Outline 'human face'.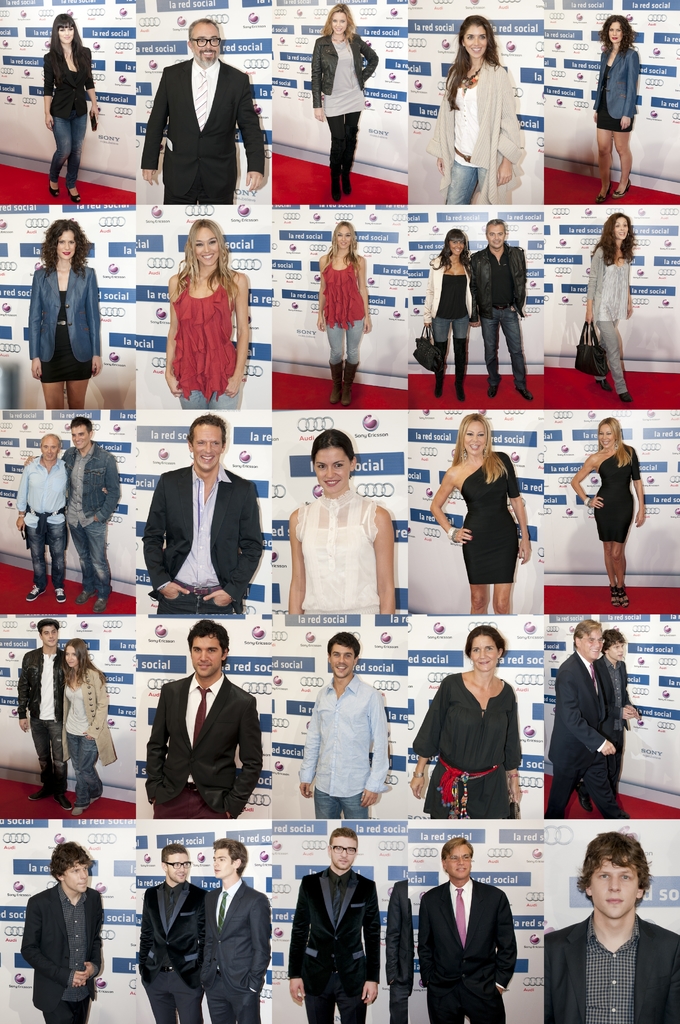
Outline: {"x1": 194, "y1": 636, "x2": 225, "y2": 674}.
